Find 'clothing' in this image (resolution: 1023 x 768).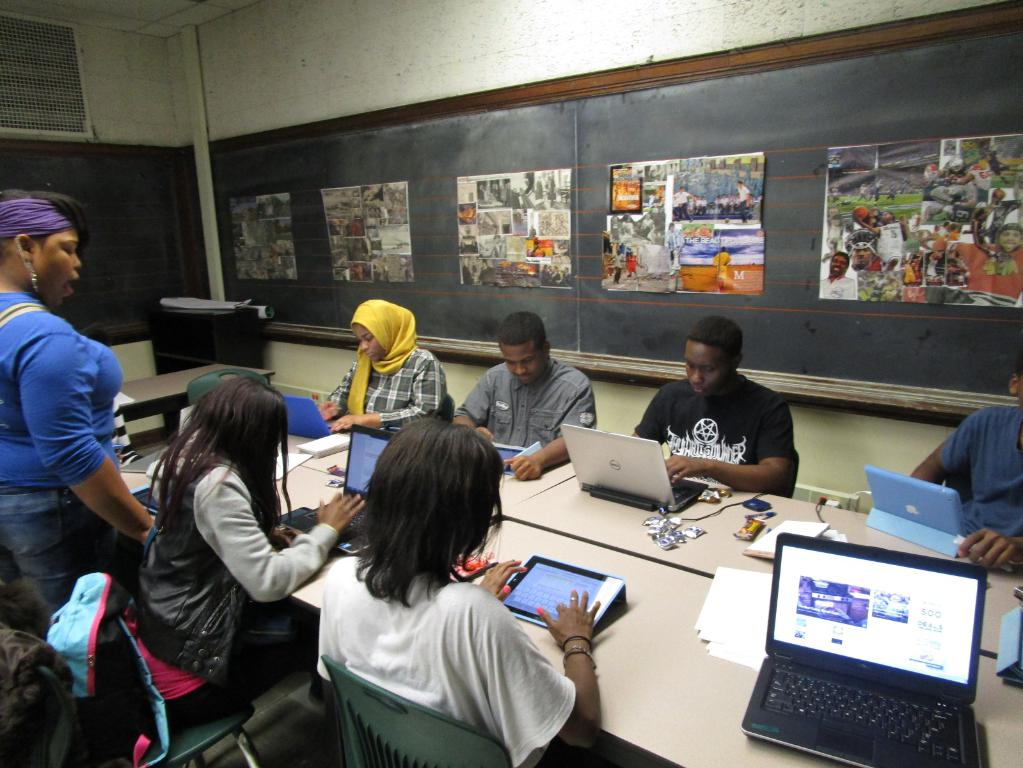
<box>667,226,683,255</box>.
